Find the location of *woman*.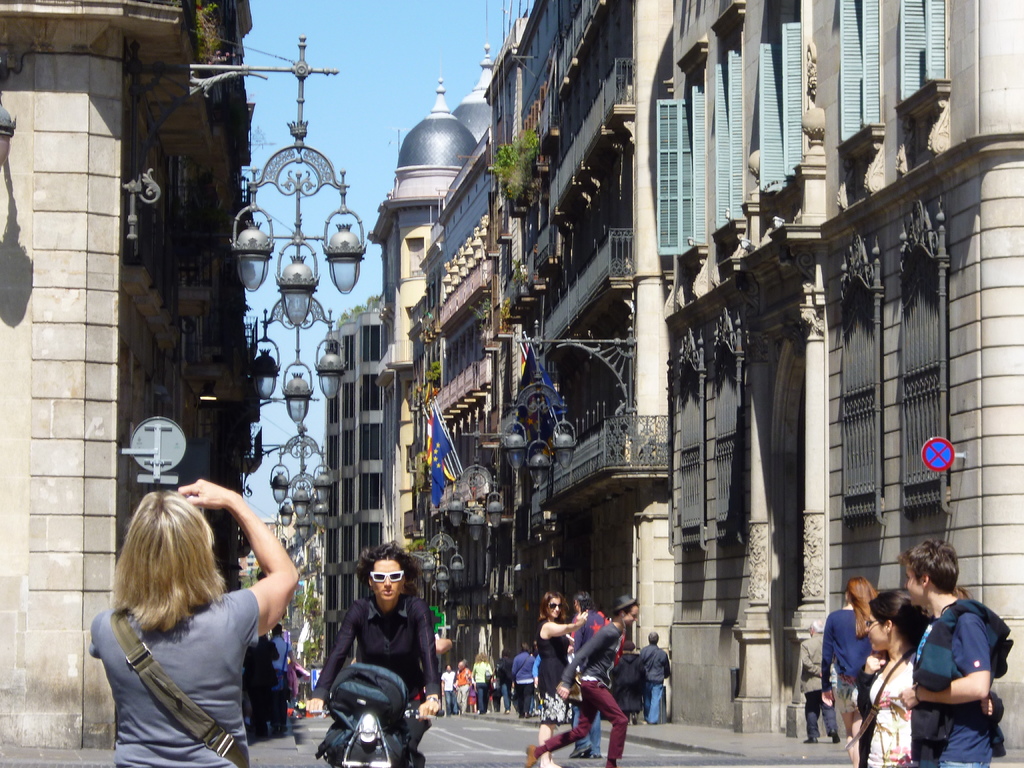
Location: bbox=[533, 589, 591, 767].
